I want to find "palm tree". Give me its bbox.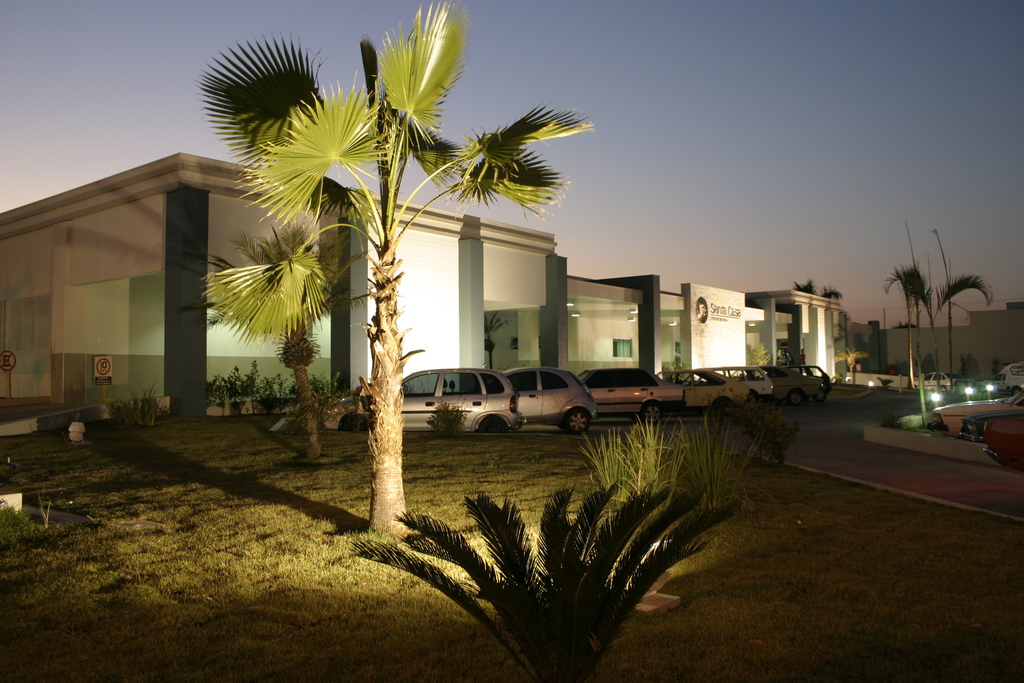
pyautogui.locateOnScreen(218, 61, 543, 485).
